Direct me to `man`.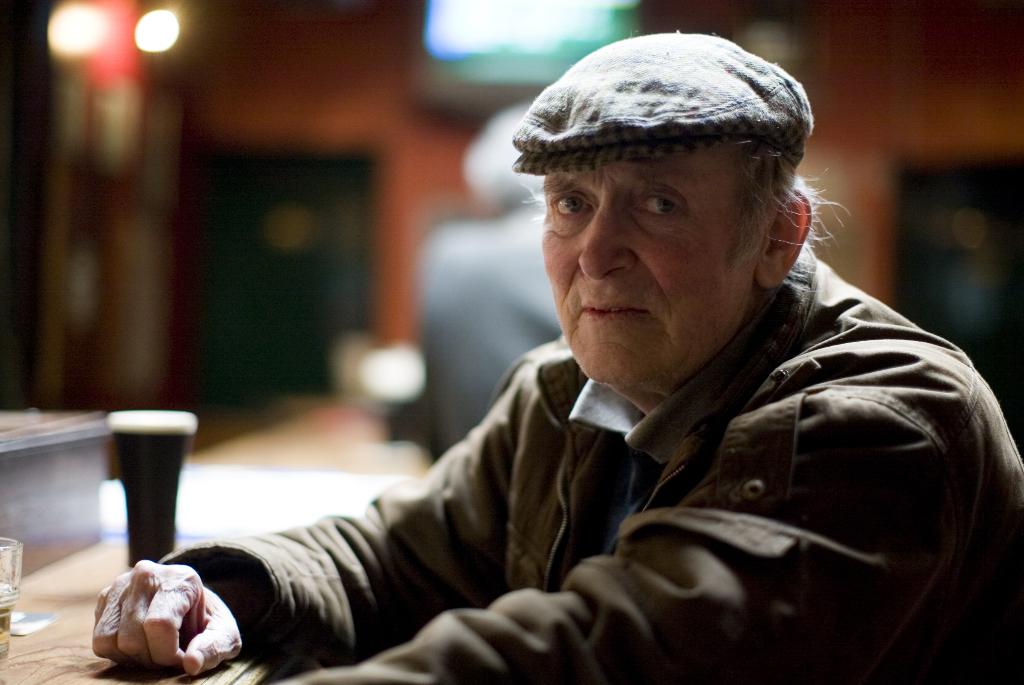
Direction: box(263, 36, 995, 678).
